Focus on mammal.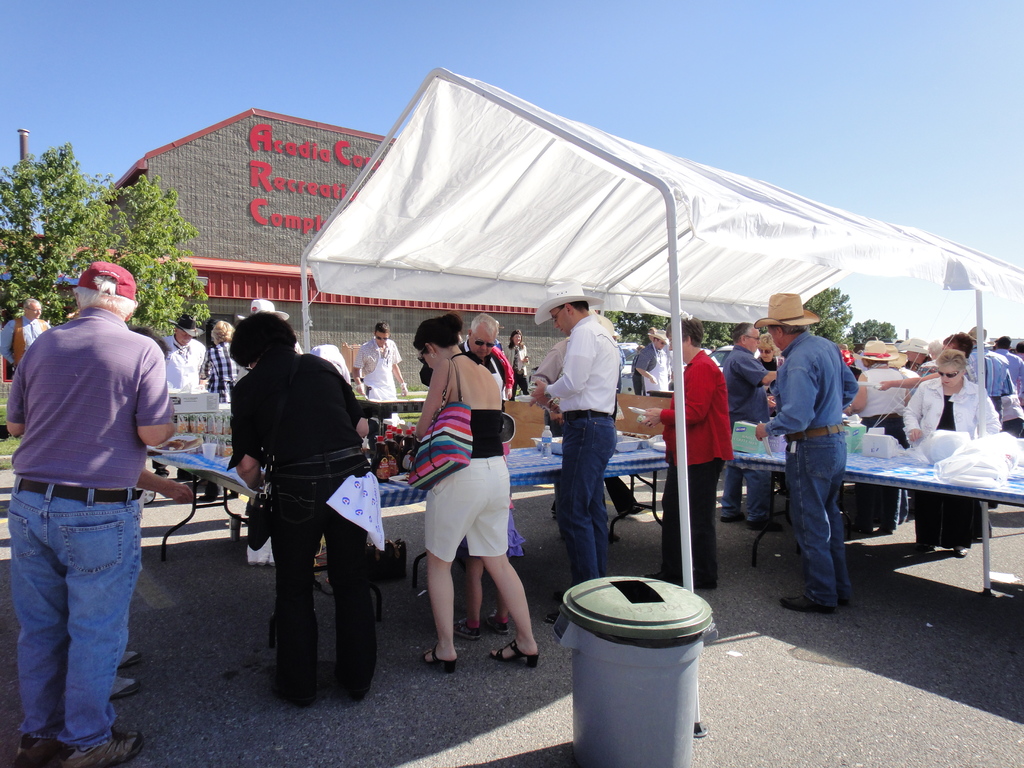
Focused at select_region(639, 312, 732, 584).
